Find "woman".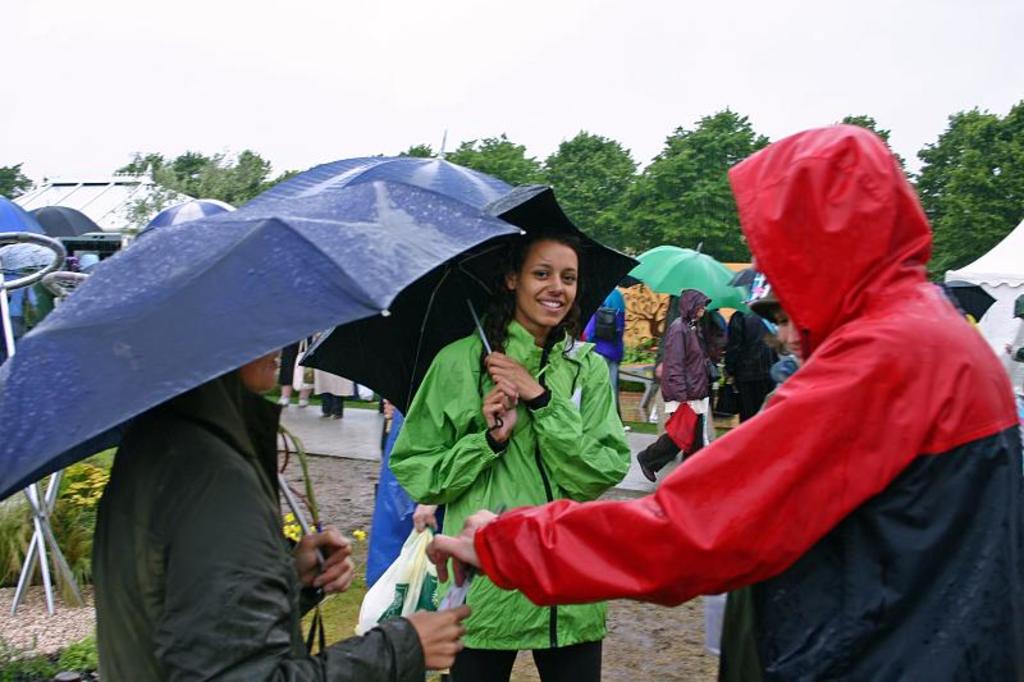
751,285,819,412.
